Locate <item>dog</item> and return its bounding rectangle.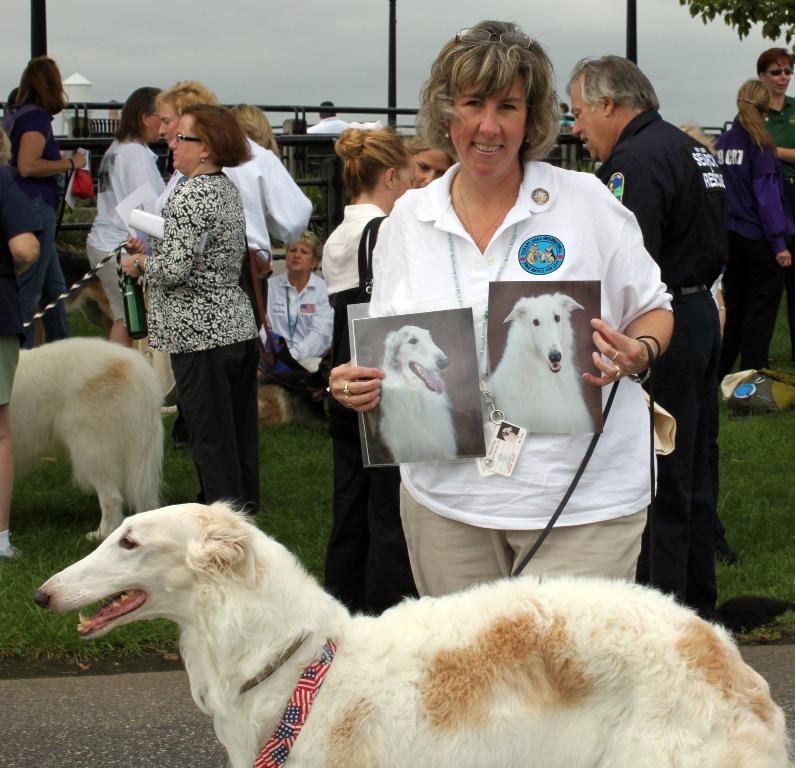
select_region(483, 293, 594, 432).
